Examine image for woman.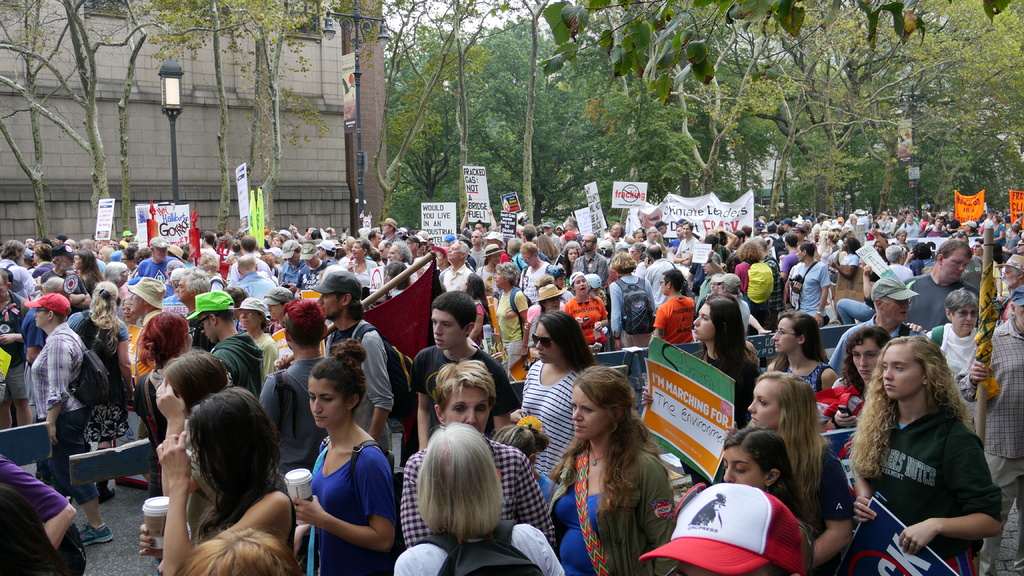
Examination result: 927/288/981/376.
